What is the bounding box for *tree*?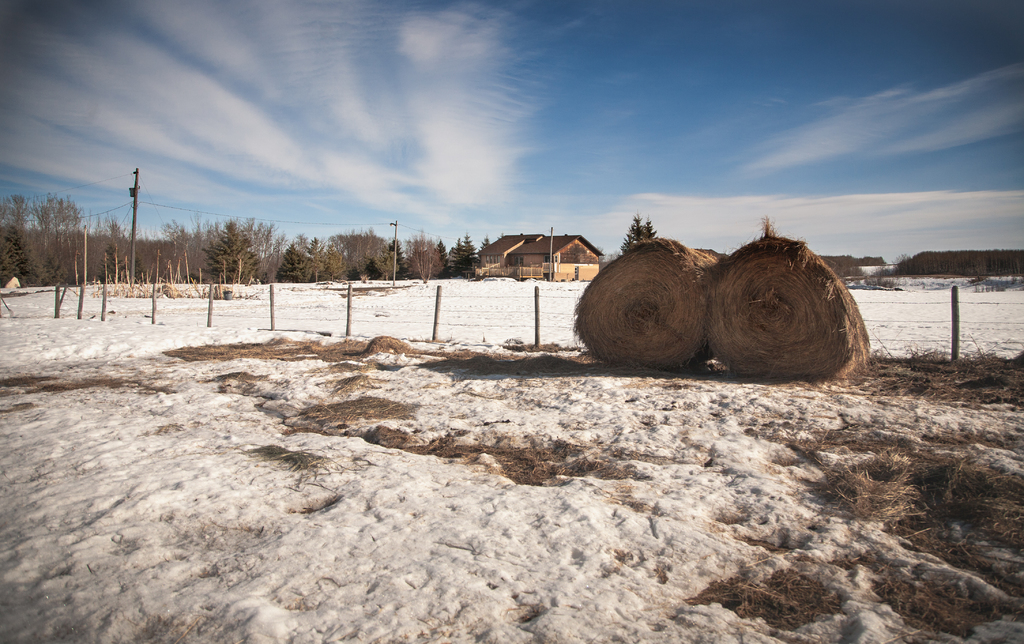
region(329, 226, 399, 289).
